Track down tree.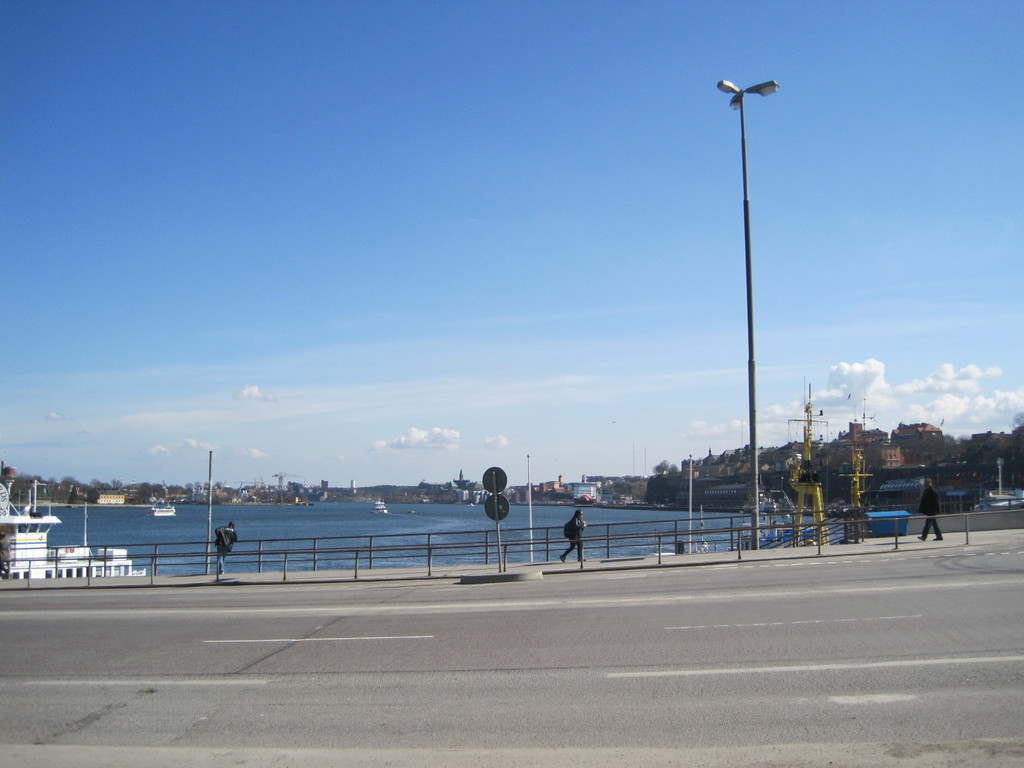
Tracked to (1011, 407, 1023, 431).
